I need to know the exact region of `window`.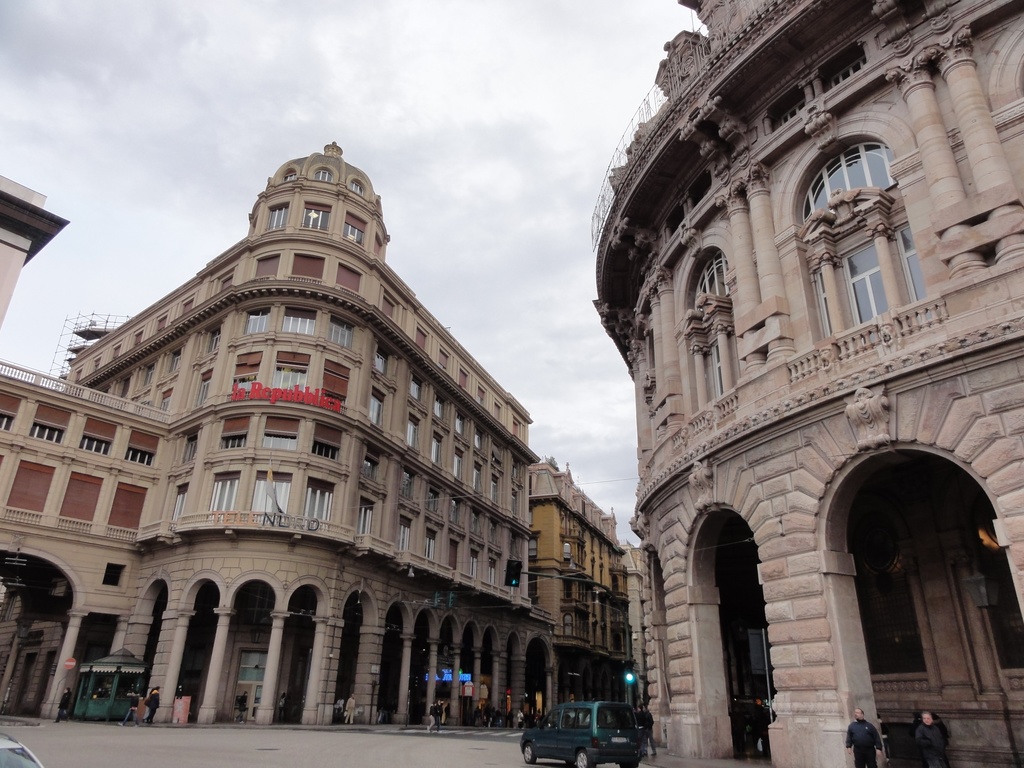
Region: x1=397 y1=467 x2=417 y2=509.
